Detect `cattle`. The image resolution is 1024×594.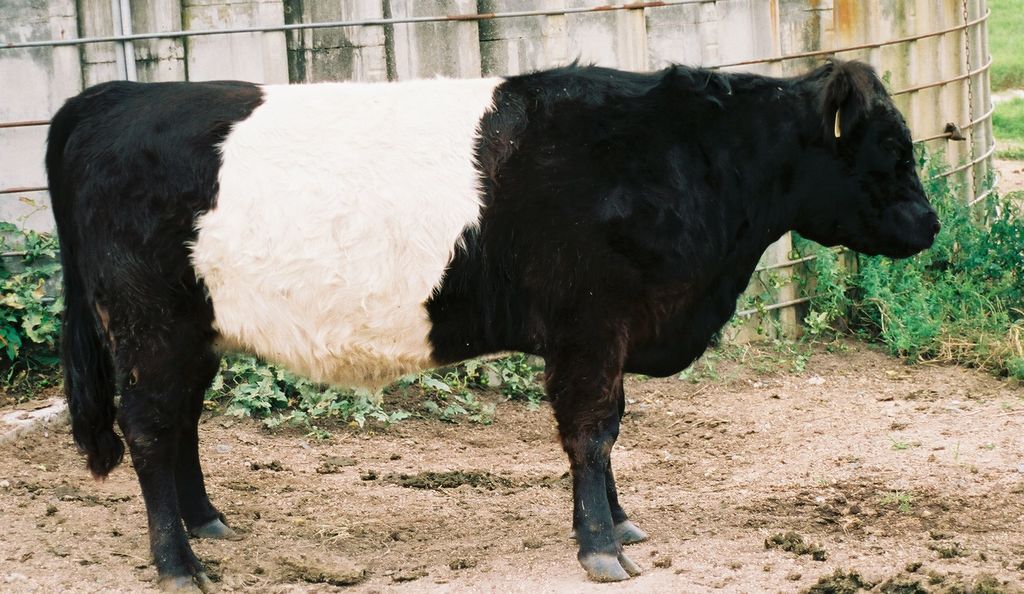
14, 30, 846, 579.
